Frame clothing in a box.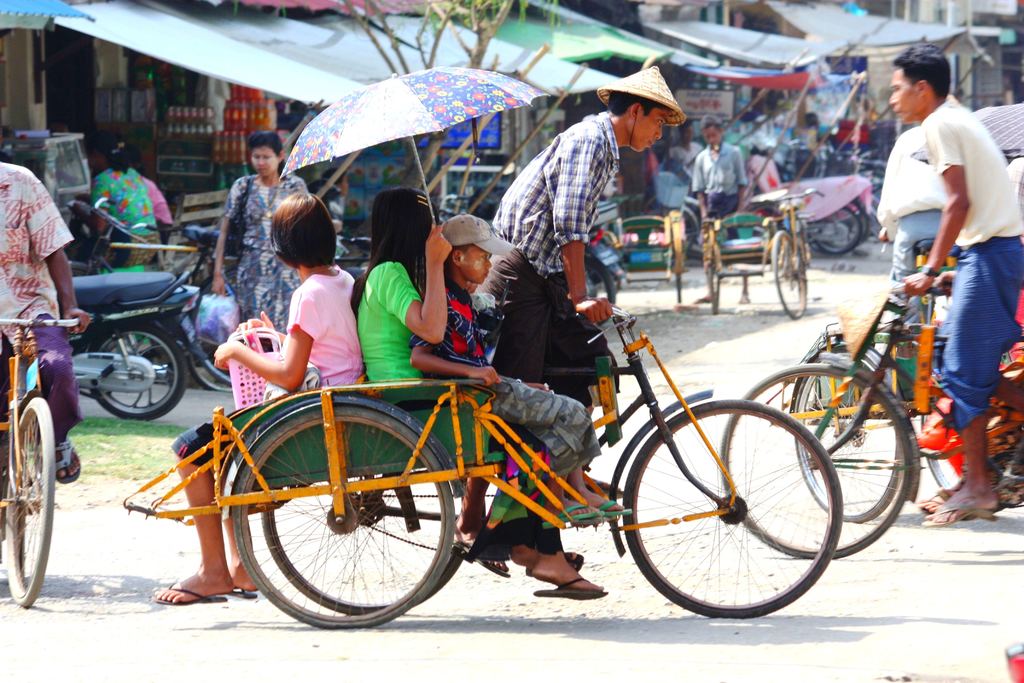
x1=223 y1=173 x2=305 y2=338.
